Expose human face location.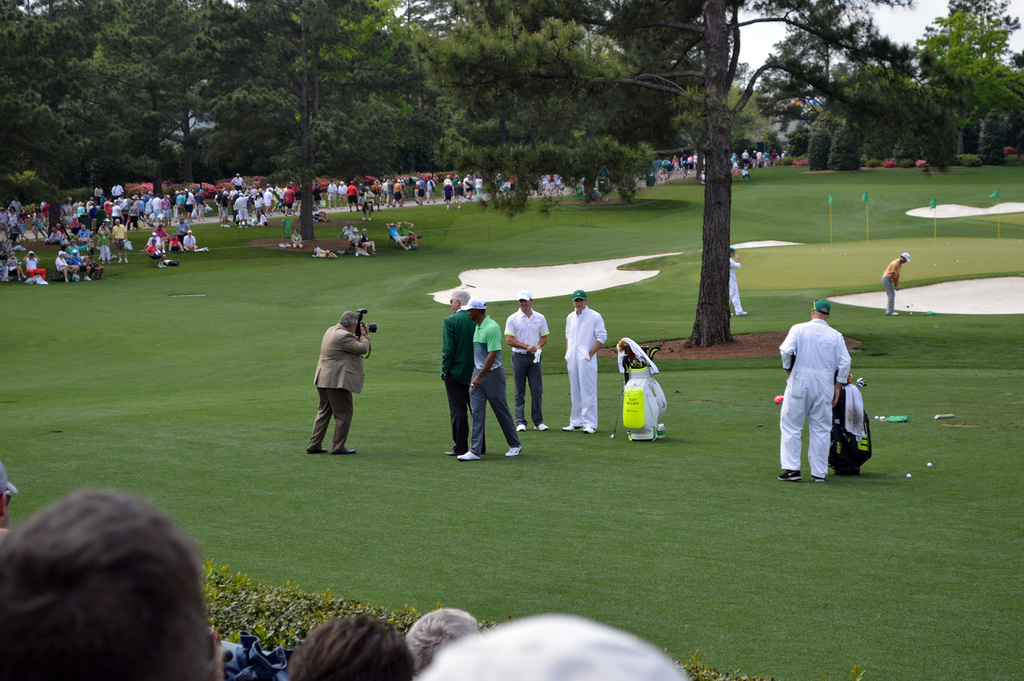
Exposed at BBox(449, 294, 457, 316).
